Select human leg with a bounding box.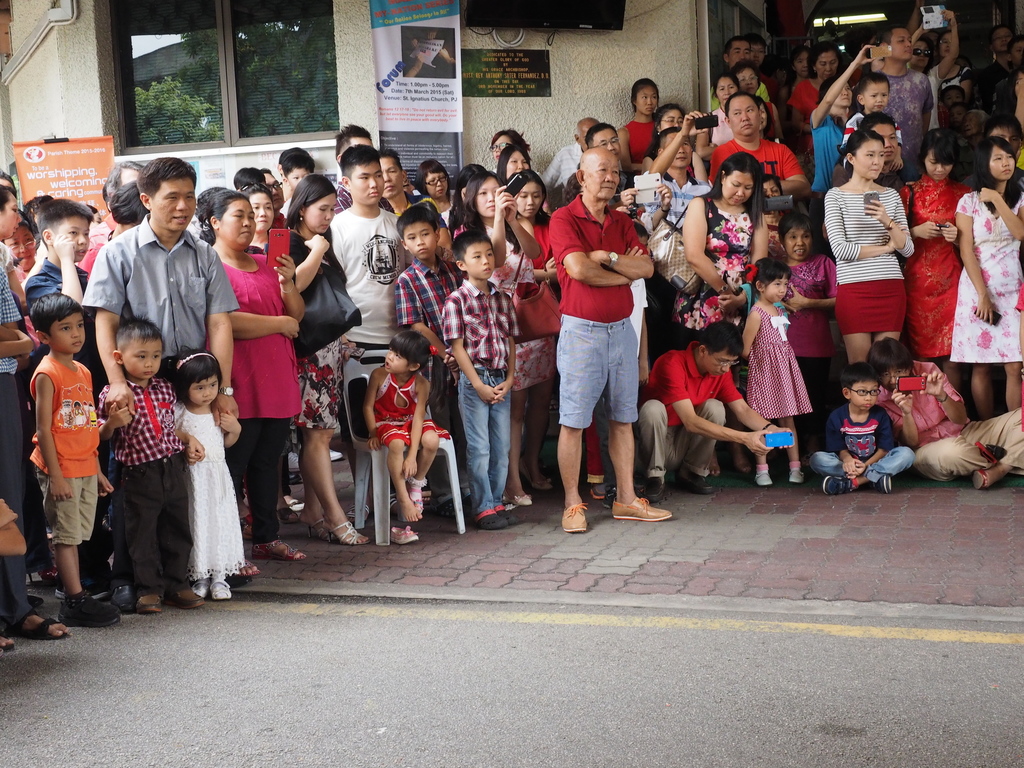
{"x1": 970, "y1": 358, "x2": 991, "y2": 424}.
